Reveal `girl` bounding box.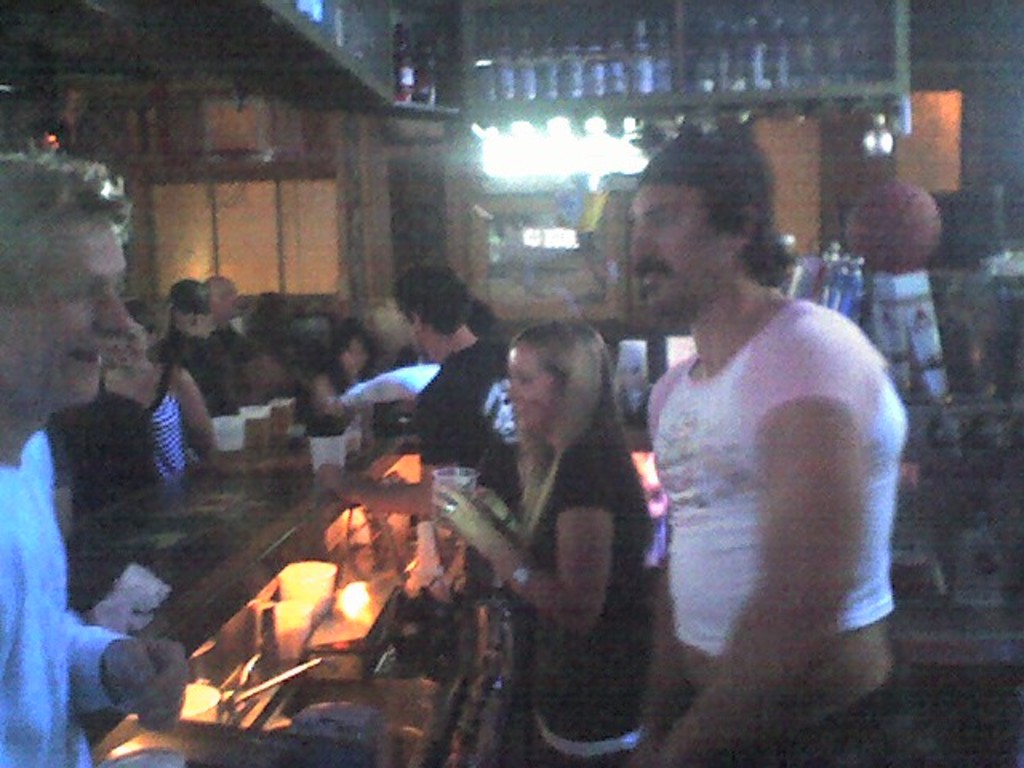
Revealed: 434, 323, 656, 766.
